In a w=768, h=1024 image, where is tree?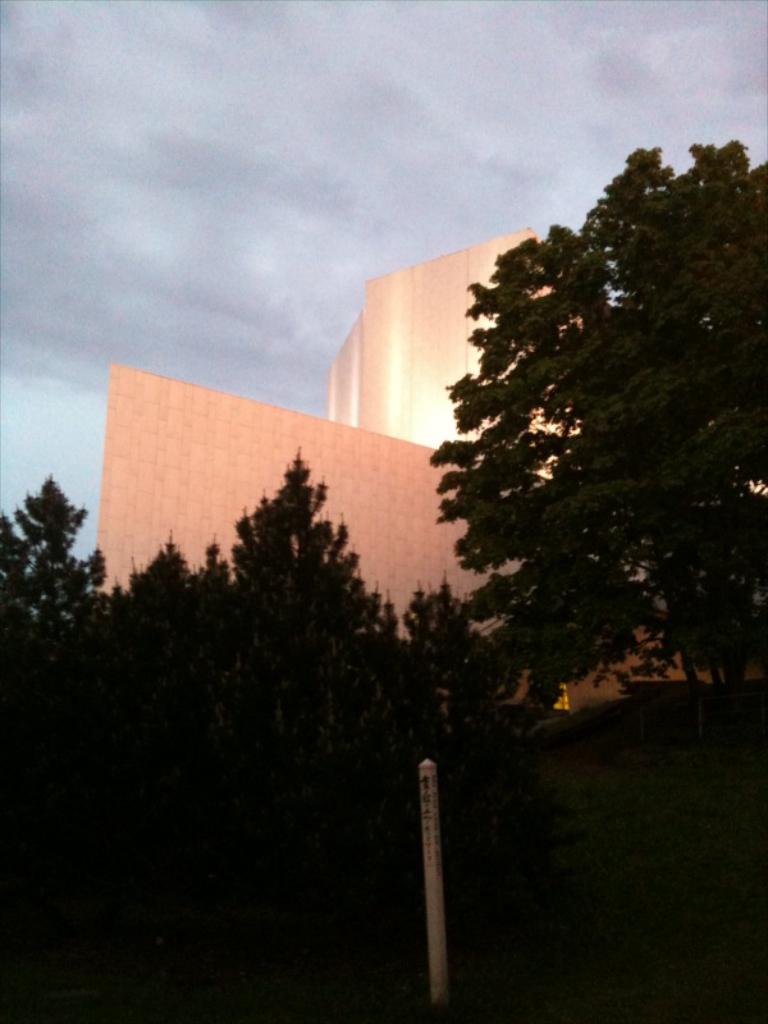
box(402, 143, 742, 744).
